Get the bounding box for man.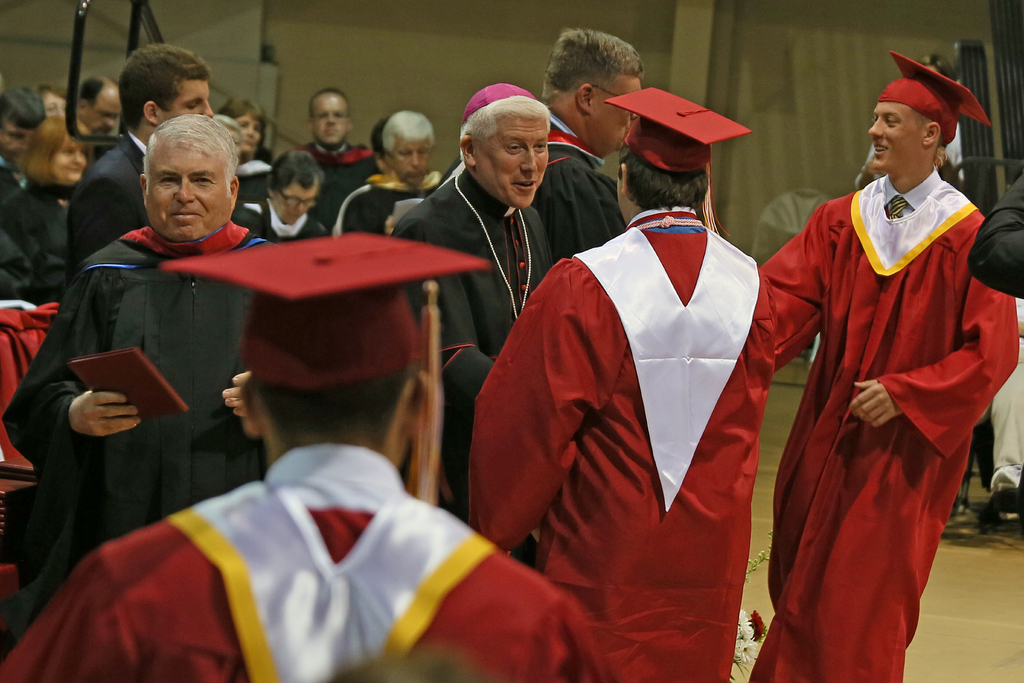
left=335, top=108, right=449, bottom=236.
